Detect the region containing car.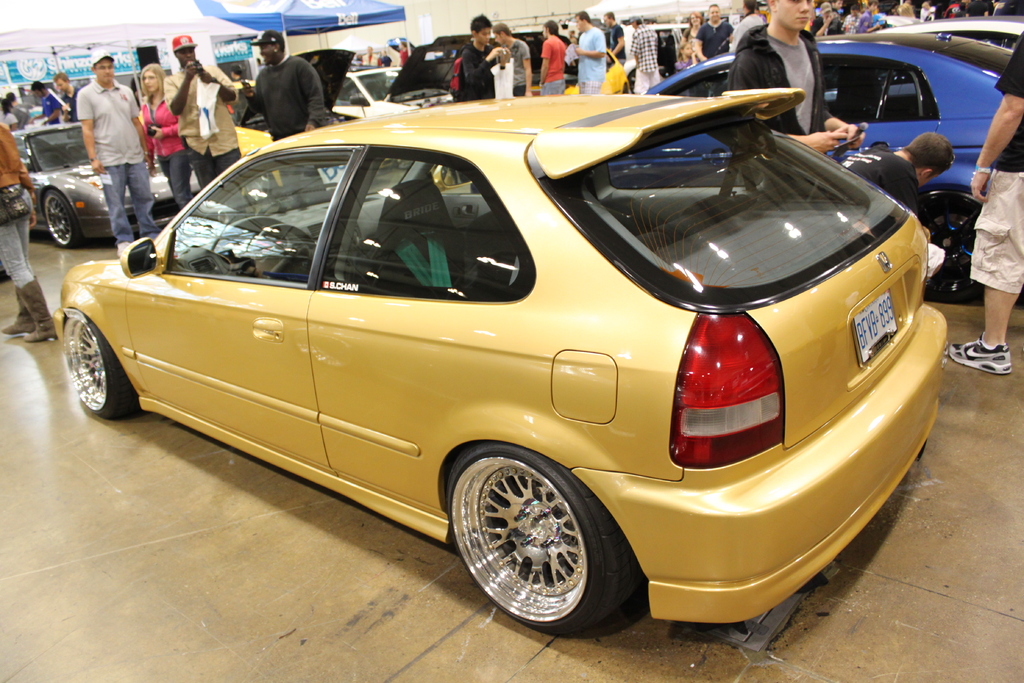
<region>609, 41, 1000, 304</region>.
